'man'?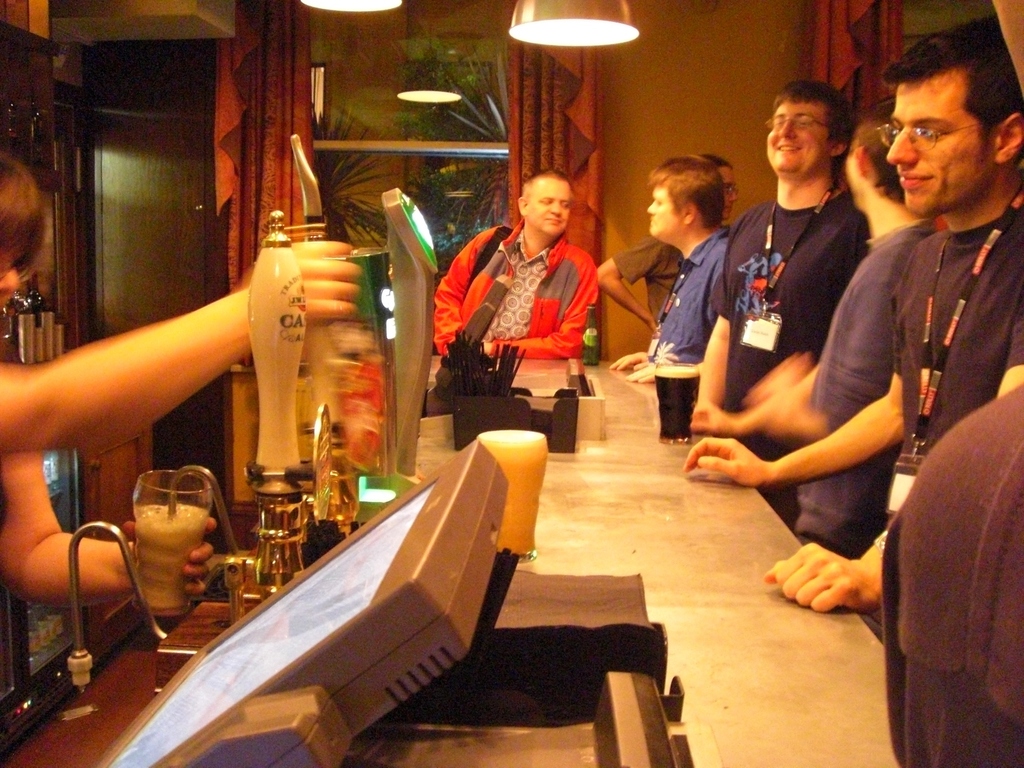
[697, 93, 941, 564]
